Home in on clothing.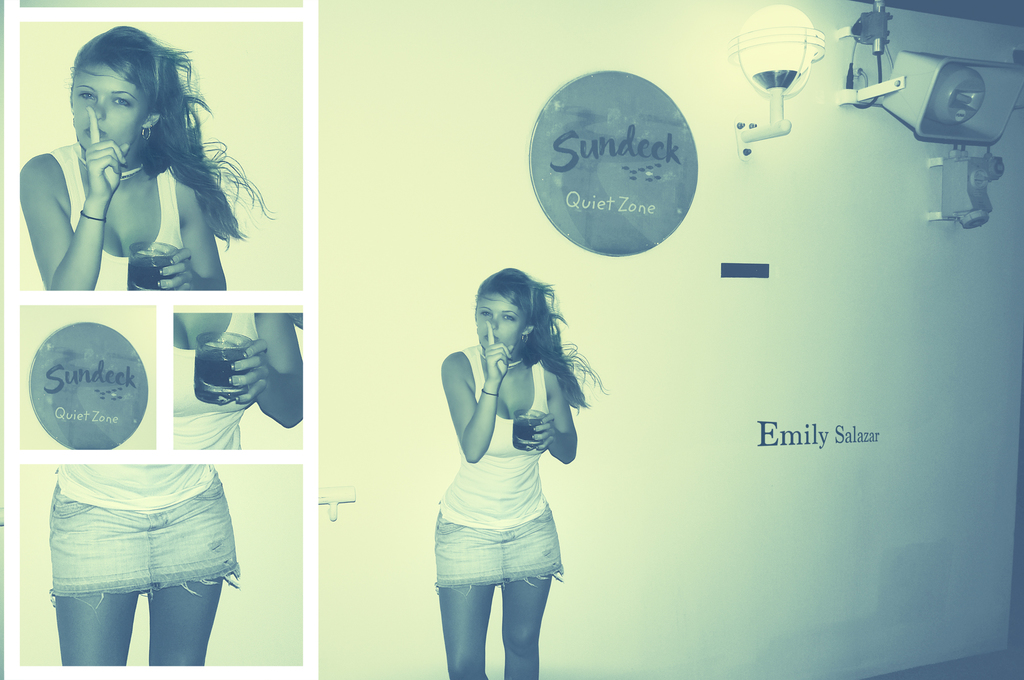
Homed in at rect(50, 463, 237, 602).
